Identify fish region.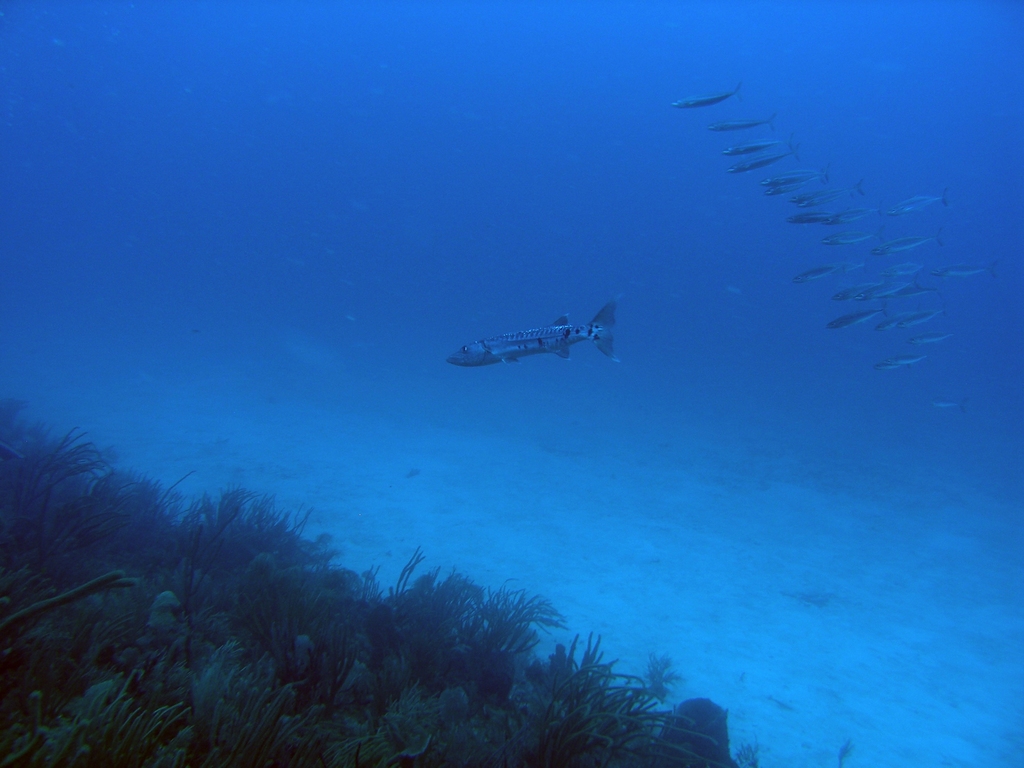
Region: [884,288,941,300].
